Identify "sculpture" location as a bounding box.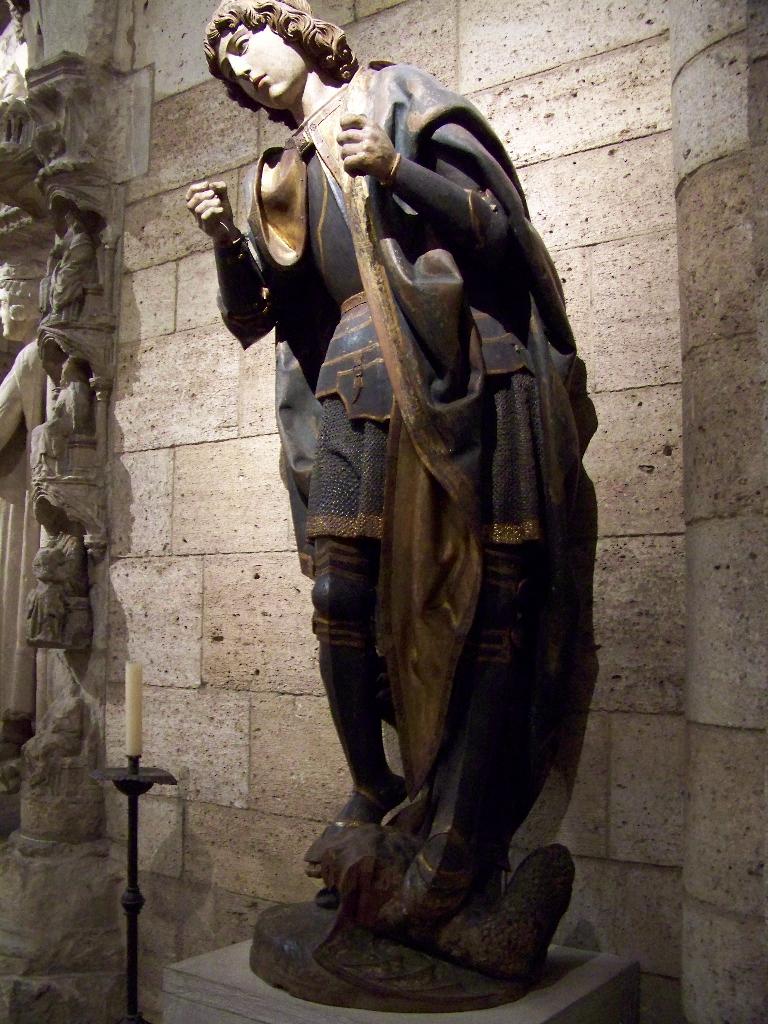
[188,0,594,1011].
